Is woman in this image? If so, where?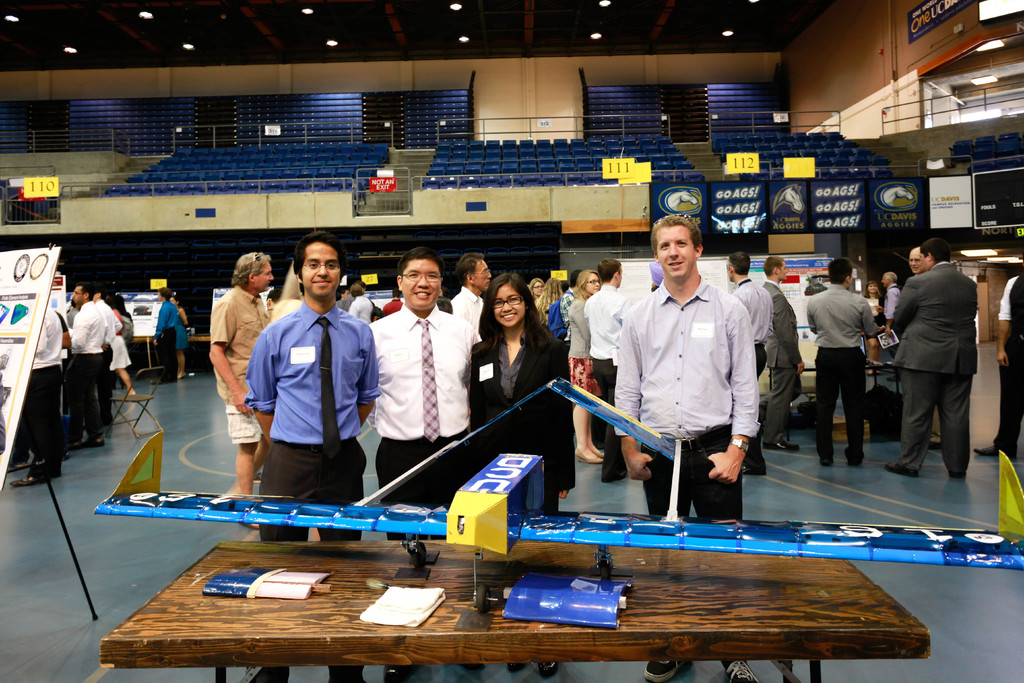
Yes, at pyautogui.locateOnScreen(531, 278, 544, 308).
